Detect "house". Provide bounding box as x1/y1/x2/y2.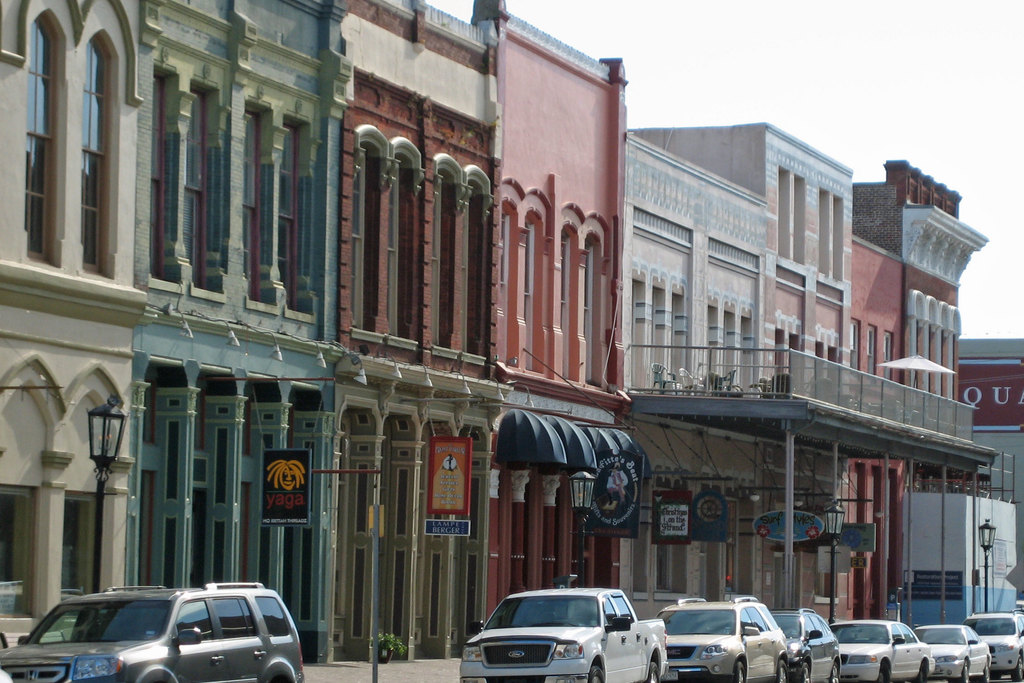
846/255/909/638.
